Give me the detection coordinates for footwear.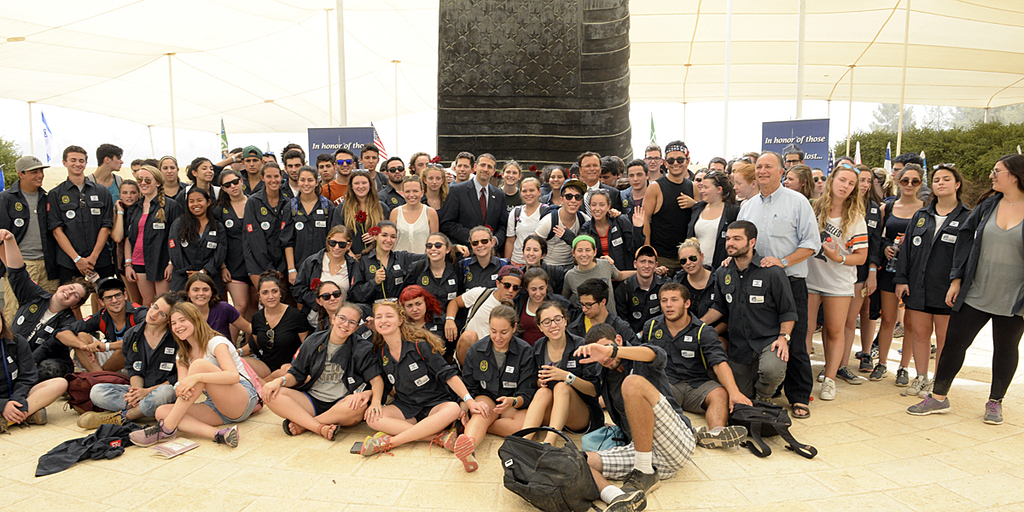
[835, 364, 864, 386].
